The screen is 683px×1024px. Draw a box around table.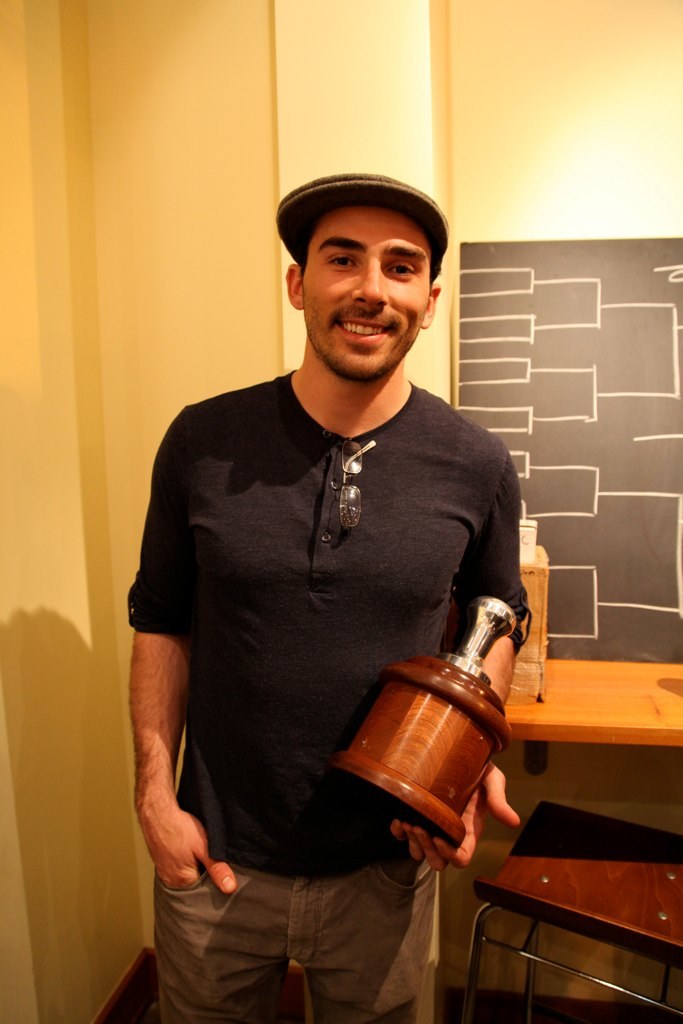
[419, 642, 682, 1018].
